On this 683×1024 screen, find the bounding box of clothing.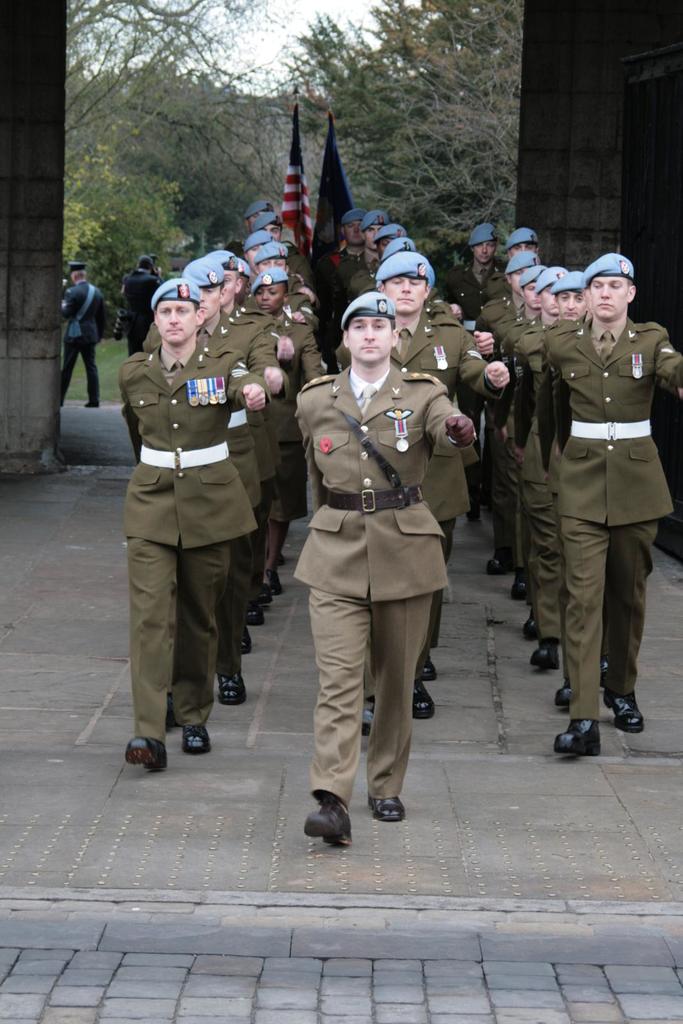
Bounding box: l=108, t=248, r=321, b=724.
